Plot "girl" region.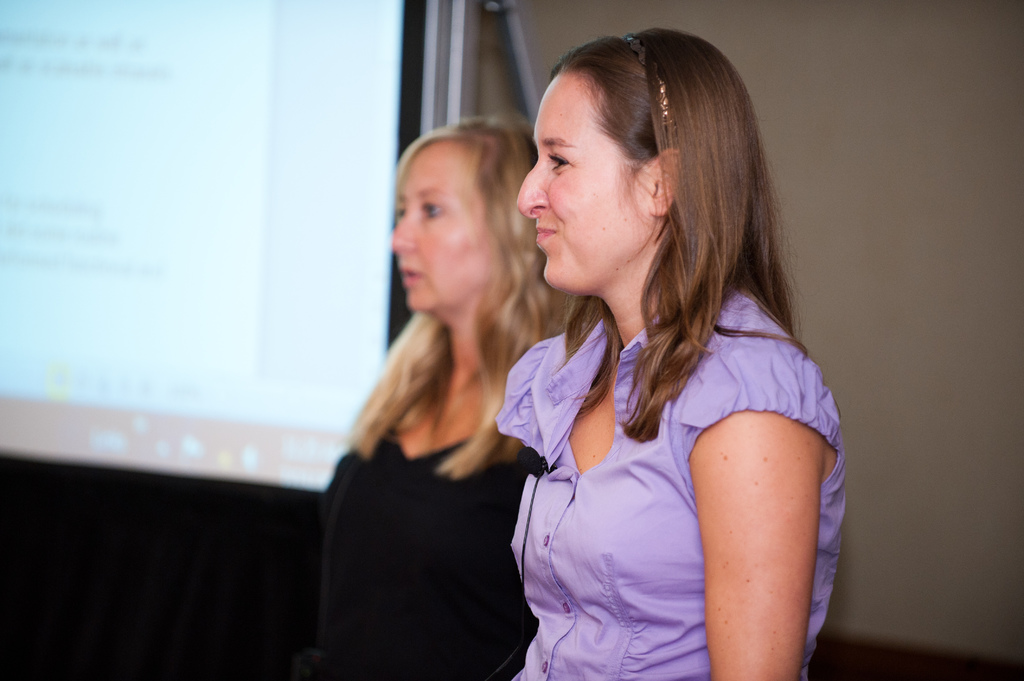
Plotted at {"left": 499, "top": 25, "right": 851, "bottom": 680}.
